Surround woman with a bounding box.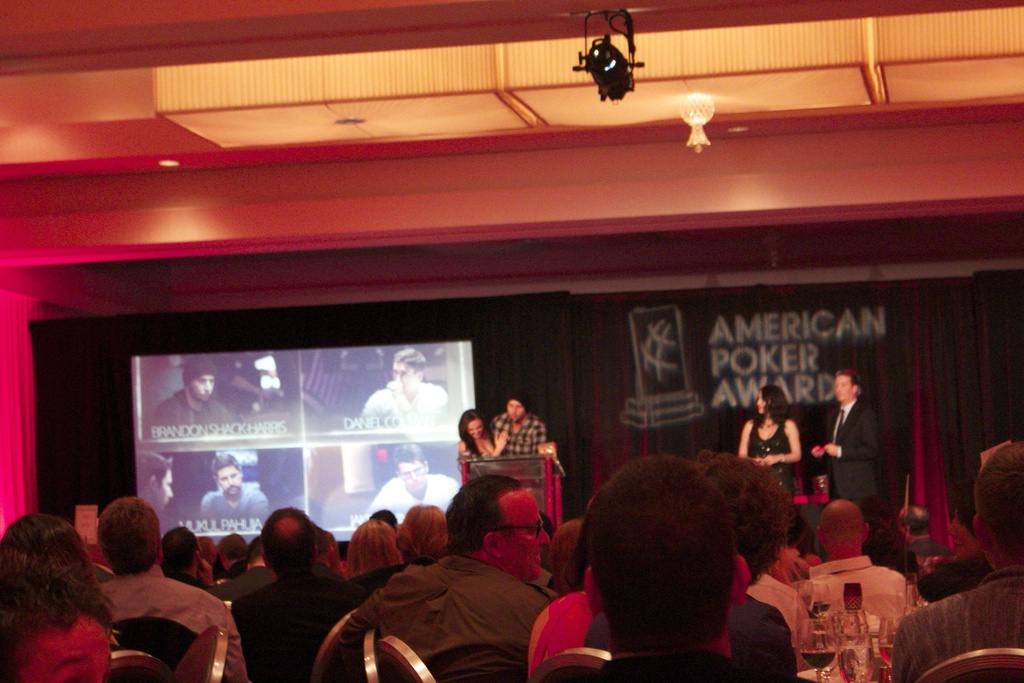
<box>459,409,508,461</box>.
